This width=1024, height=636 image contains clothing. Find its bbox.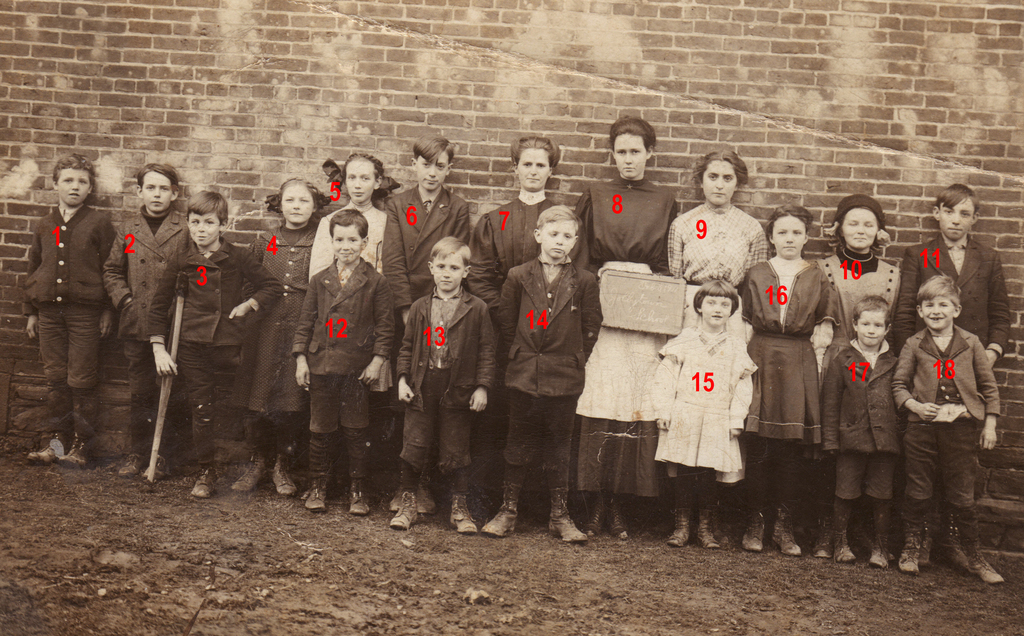
bbox(888, 323, 999, 504).
